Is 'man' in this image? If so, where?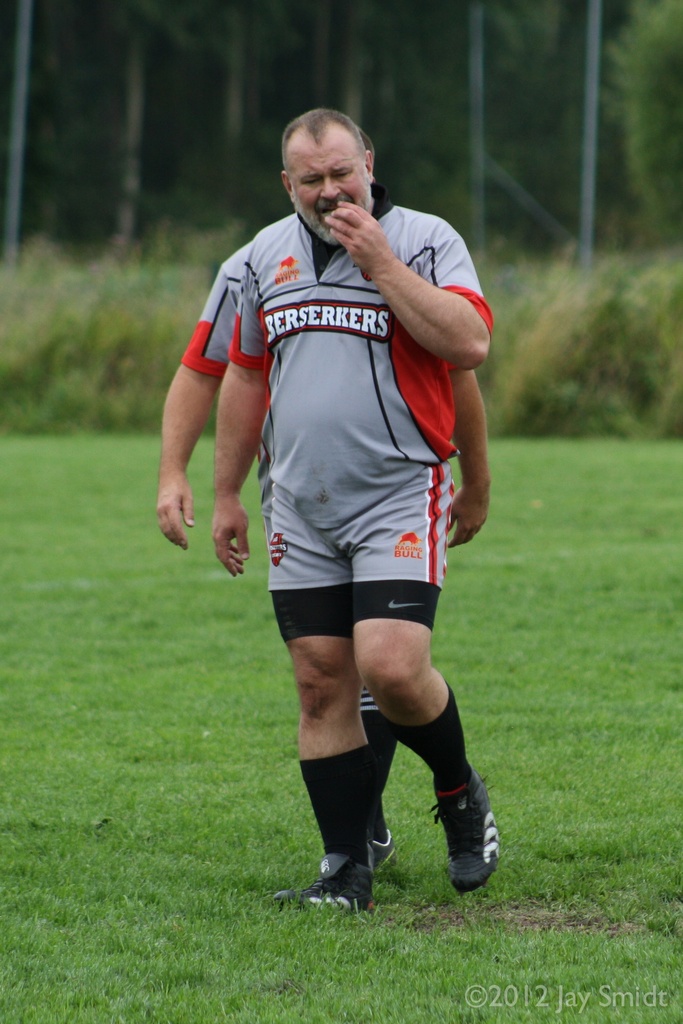
Yes, at [195,102,502,917].
